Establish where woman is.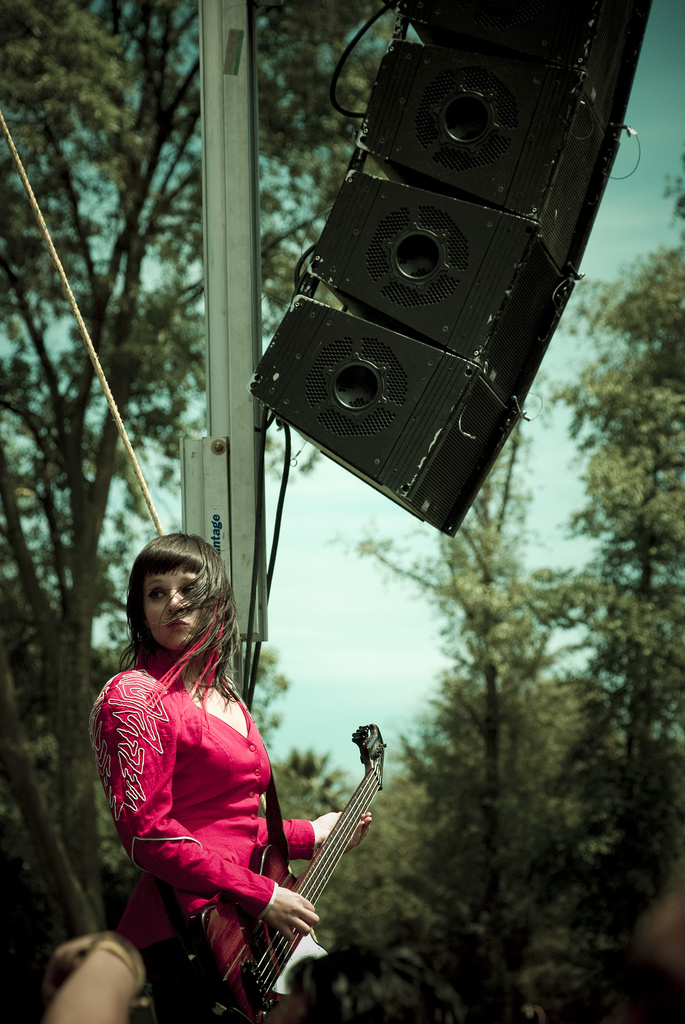
Established at 5:540:374:1023.
